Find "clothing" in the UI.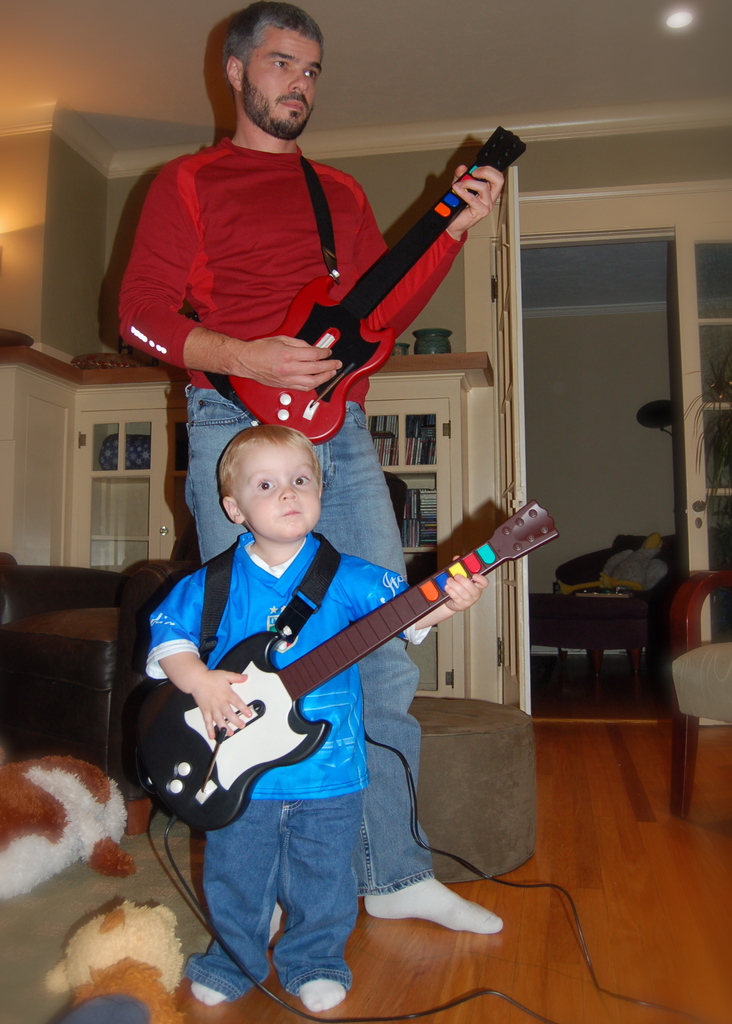
UI element at 141:526:444:995.
